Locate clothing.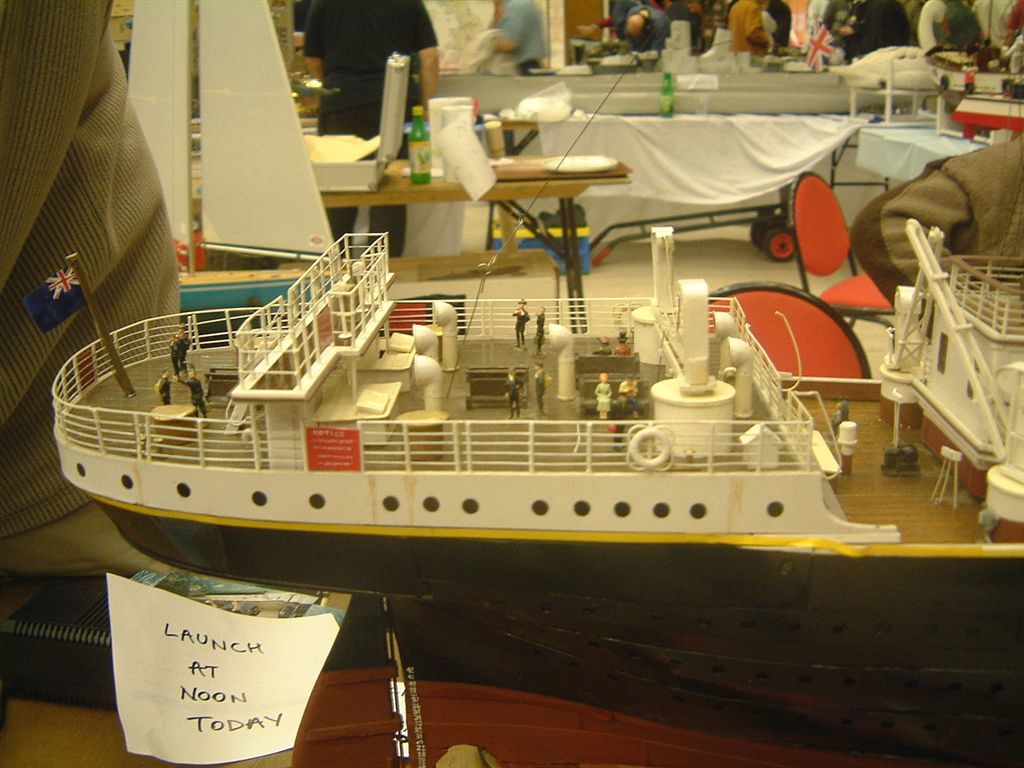
Bounding box: <box>834,413,841,436</box>.
